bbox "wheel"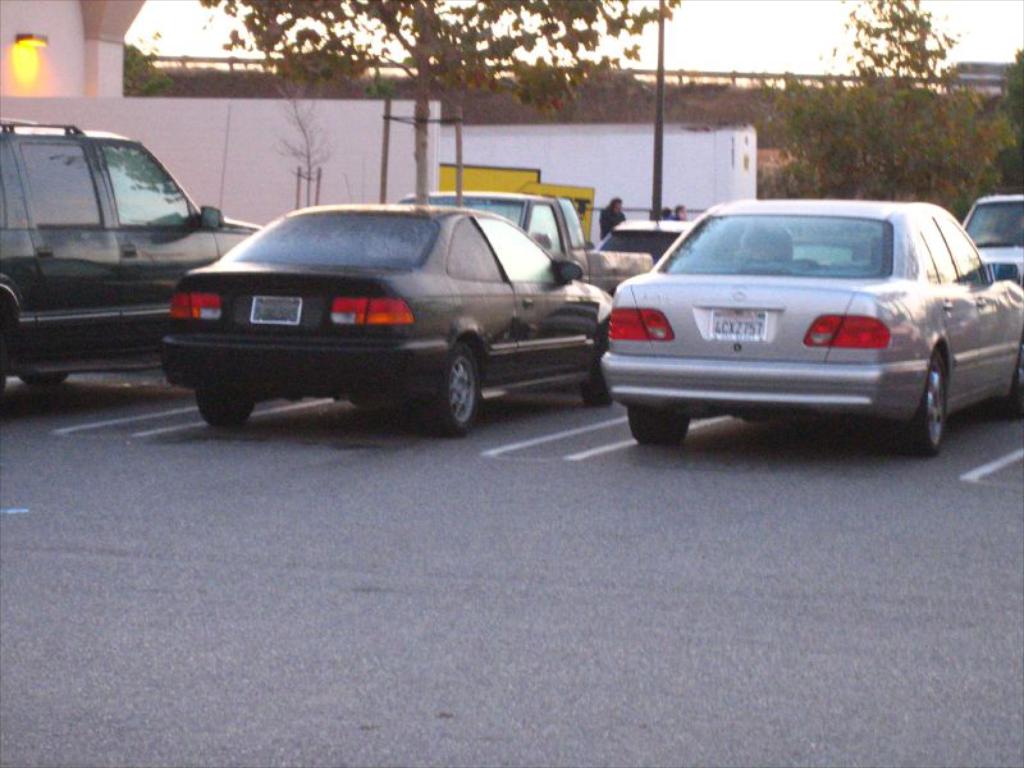
pyautogui.locateOnScreen(580, 334, 616, 407)
